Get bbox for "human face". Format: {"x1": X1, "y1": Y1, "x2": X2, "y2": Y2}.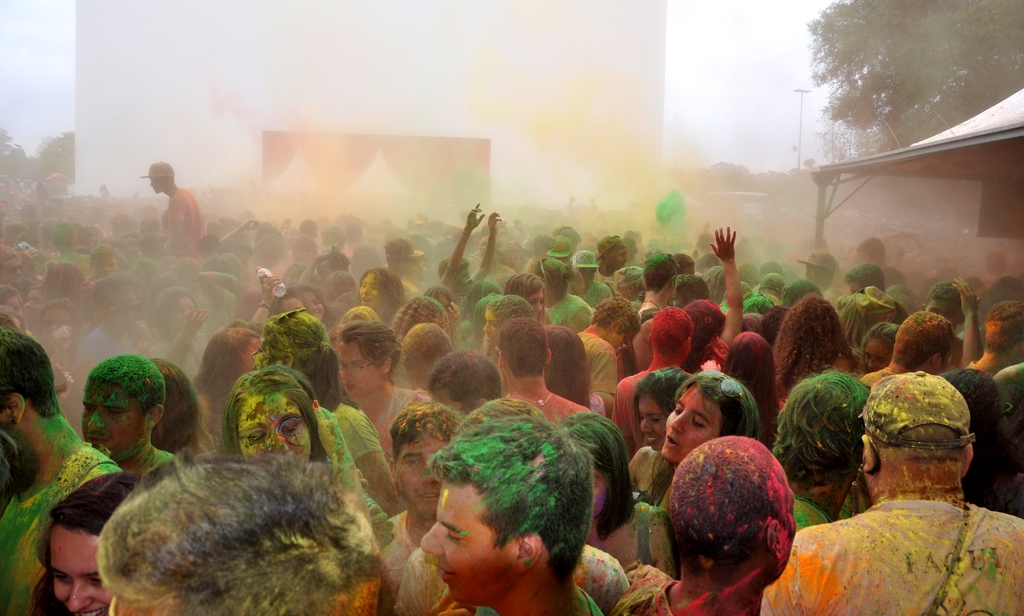
{"x1": 236, "y1": 391, "x2": 310, "y2": 463}.
